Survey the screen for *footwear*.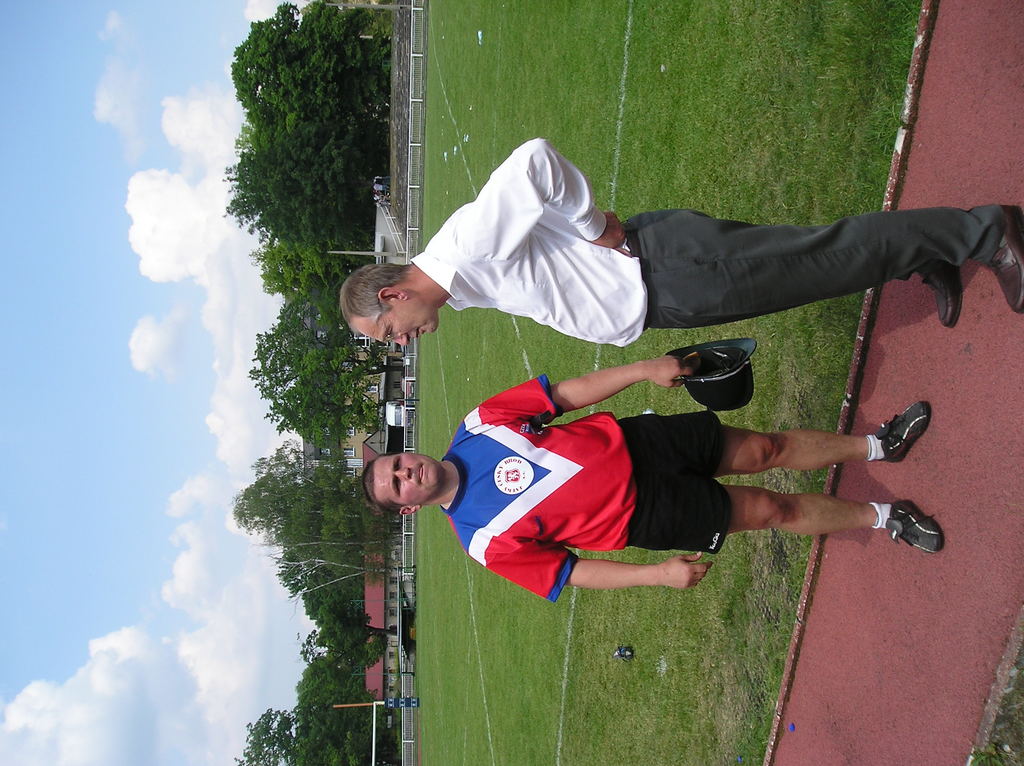
Survey found: [x1=866, y1=490, x2=952, y2=566].
